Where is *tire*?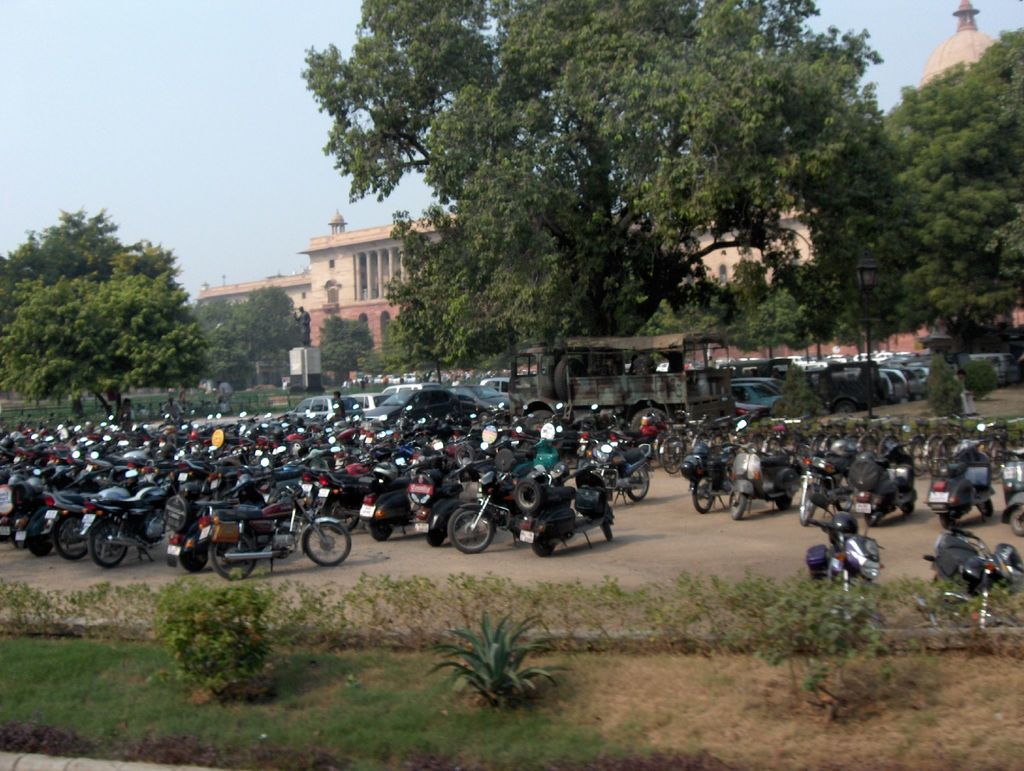
[760,434,785,457].
